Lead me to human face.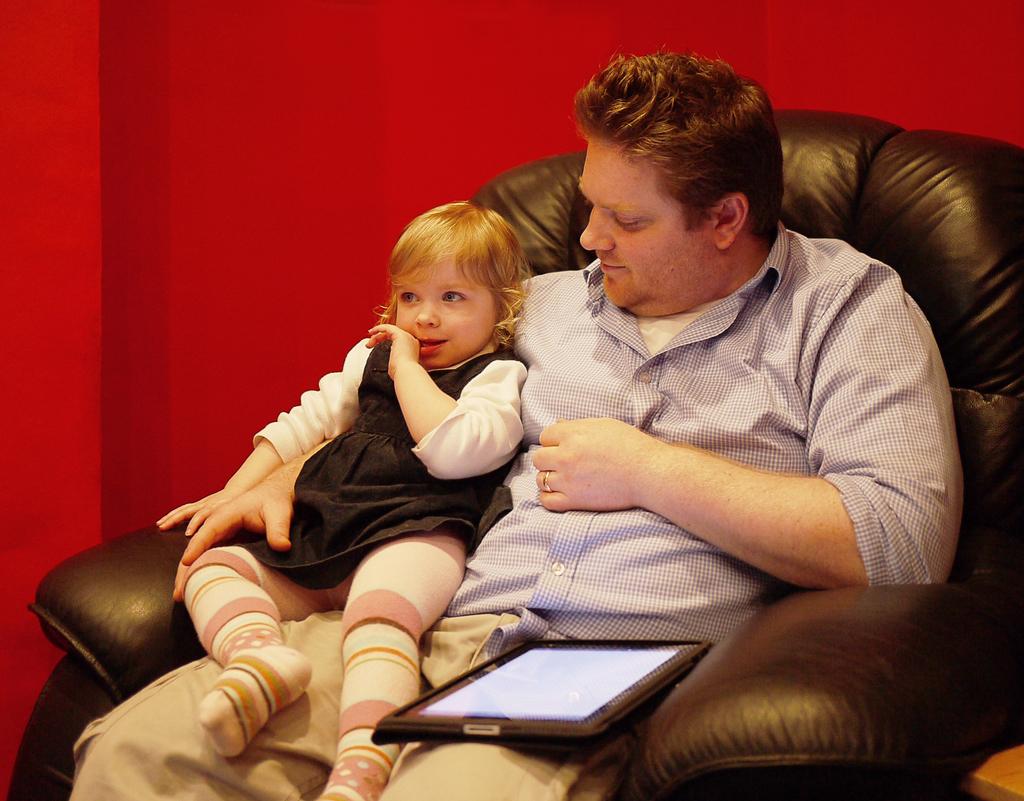
Lead to {"x1": 387, "y1": 248, "x2": 500, "y2": 366}.
